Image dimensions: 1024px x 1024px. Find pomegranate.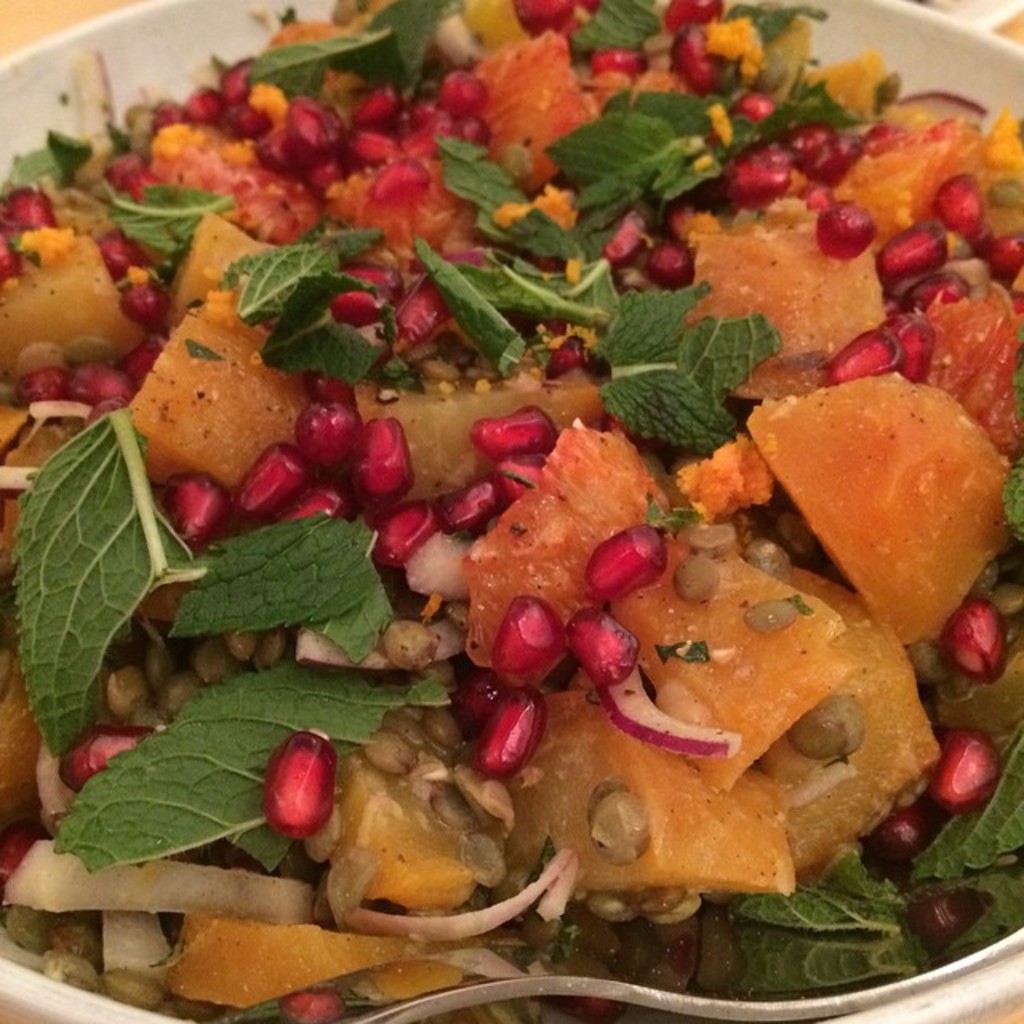
box(674, 30, 746, 104).
